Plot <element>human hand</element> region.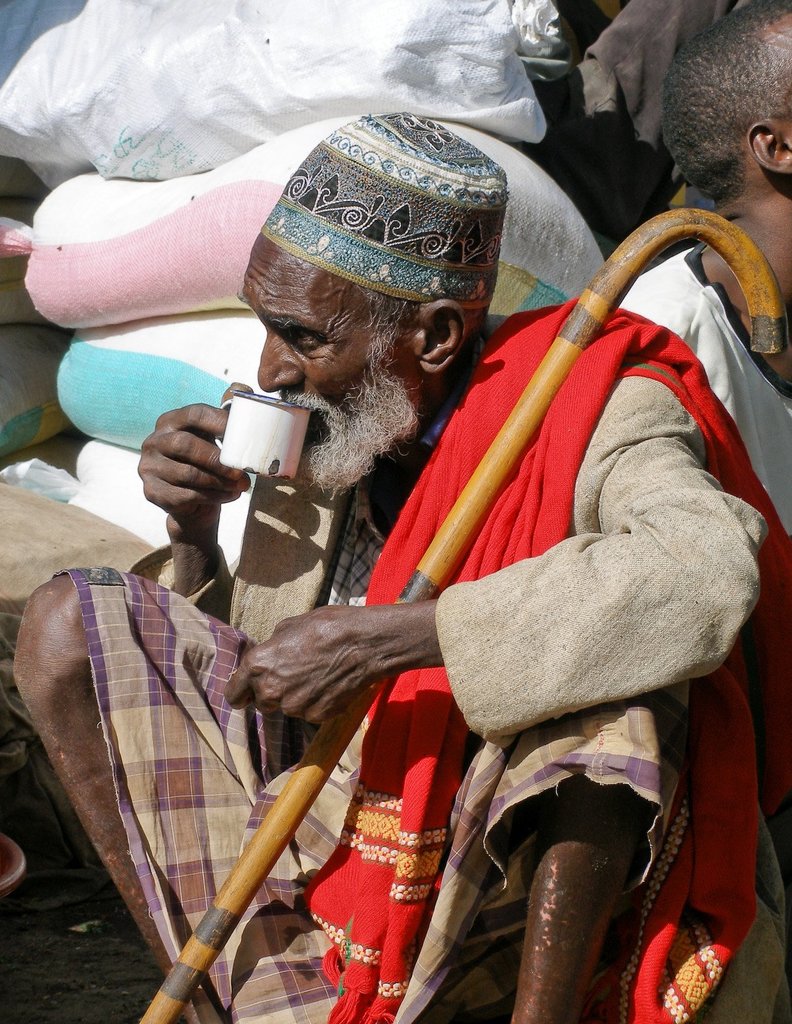
Plotted at 224,601,374,727.
